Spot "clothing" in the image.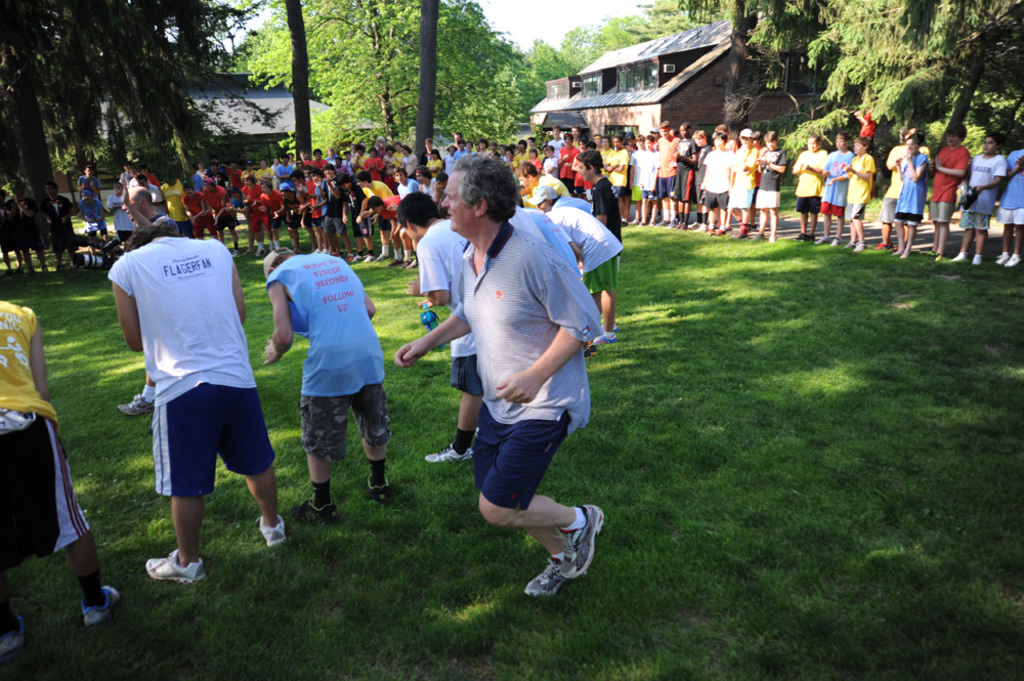
"clothing" found at (left=105, top=189, right=136, bottom=236).
